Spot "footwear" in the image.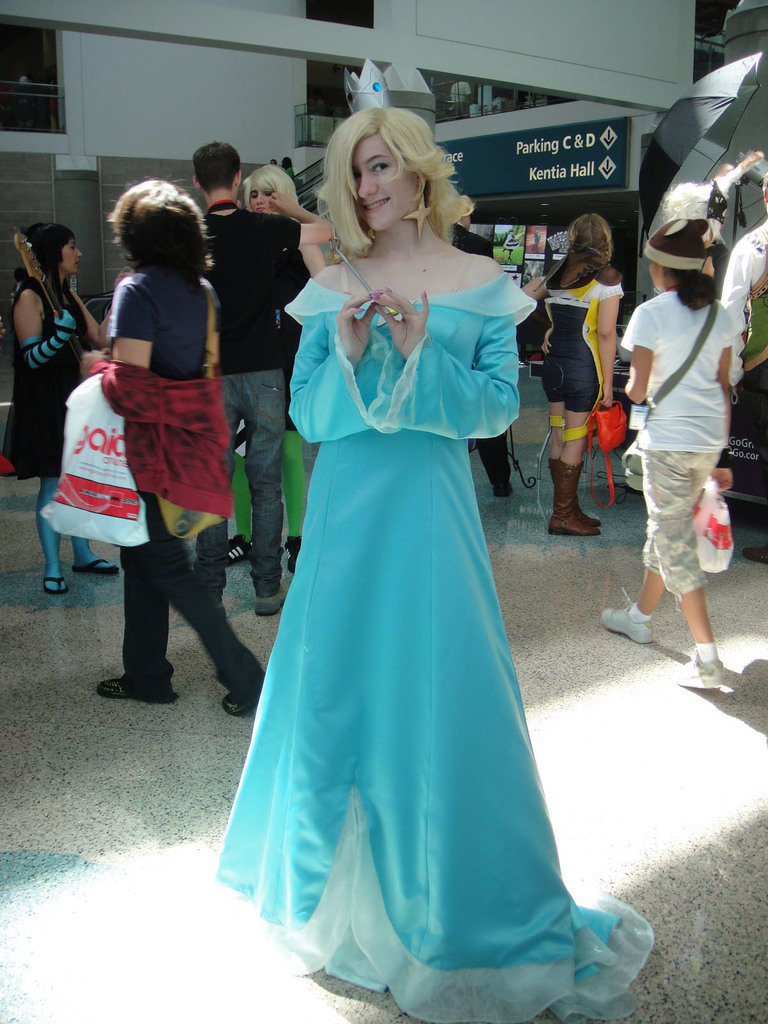
"footwear" found at <bbox>595, 588, 649, 641</bbox>.
